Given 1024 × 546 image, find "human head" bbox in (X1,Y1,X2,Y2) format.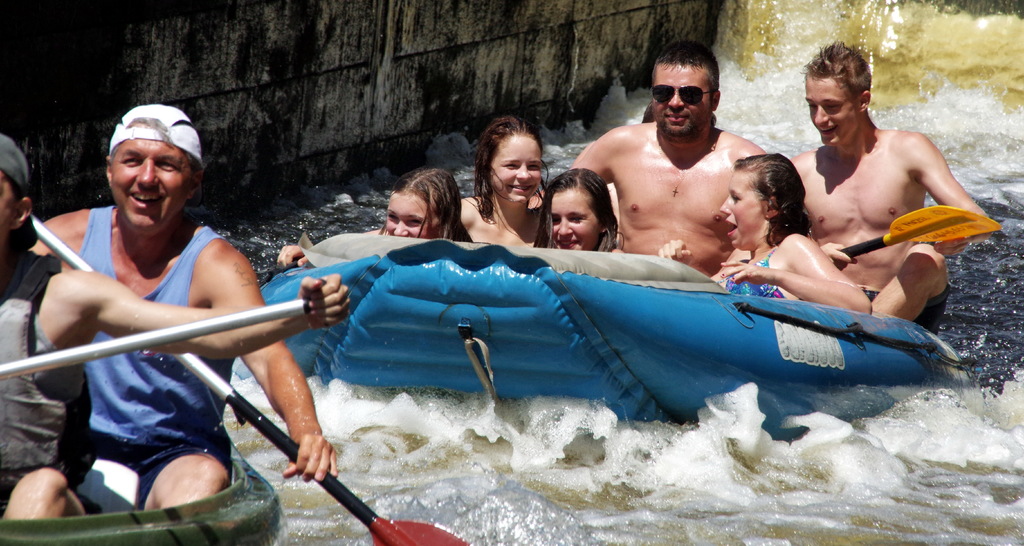
(479,116,543,205).
